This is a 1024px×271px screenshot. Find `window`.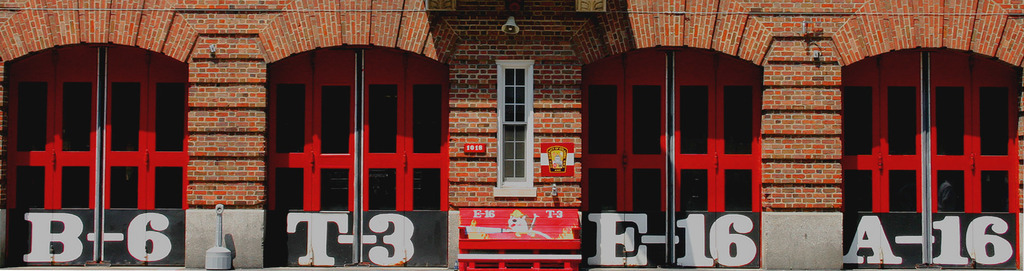
Bounding box: crop(262, 0, 446, 270).
